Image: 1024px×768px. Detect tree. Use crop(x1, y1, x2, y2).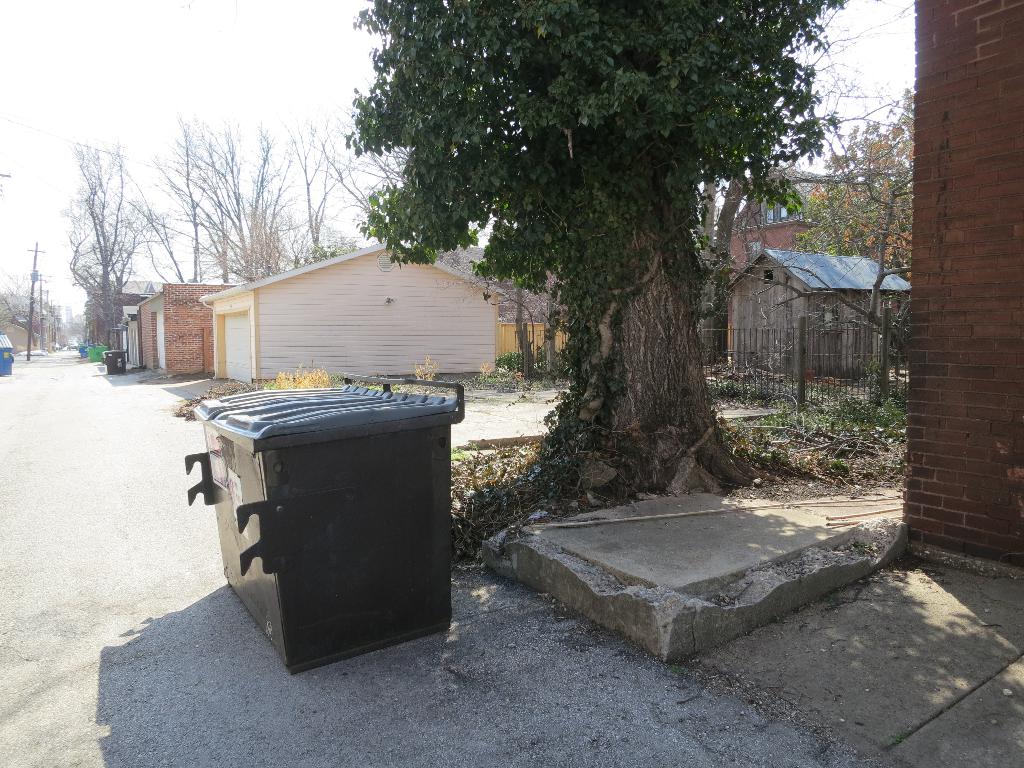
crop(190, 144, 253, 312).
